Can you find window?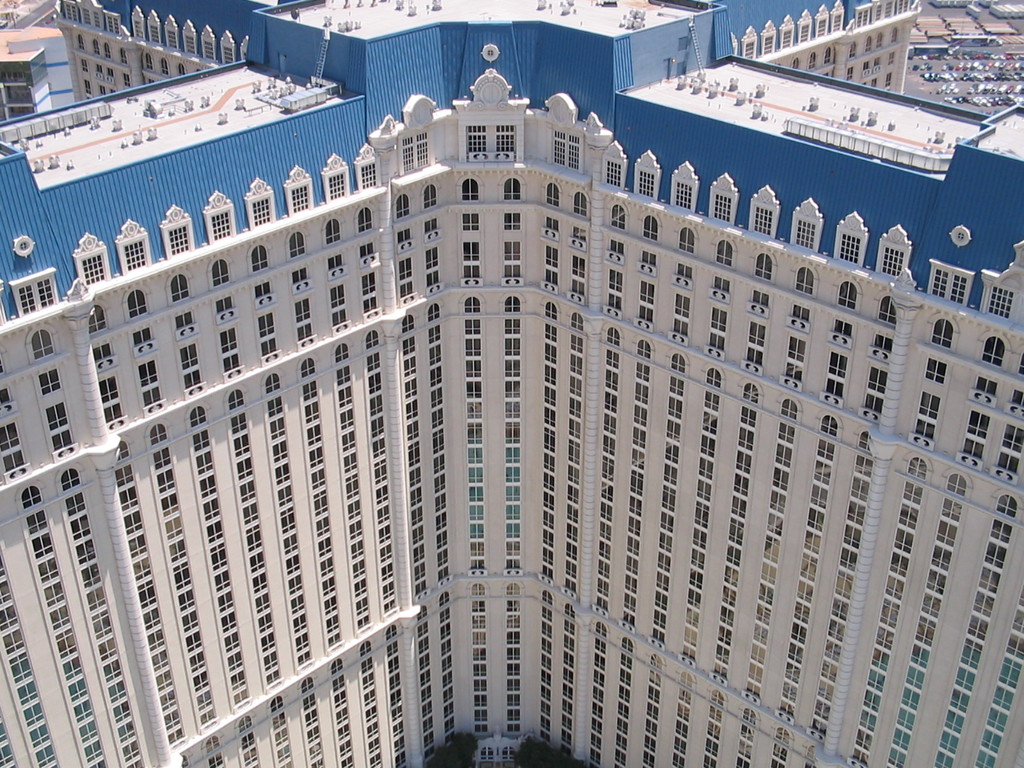
Yes, bounding box: bbox=[176, 607, 202, 636].
